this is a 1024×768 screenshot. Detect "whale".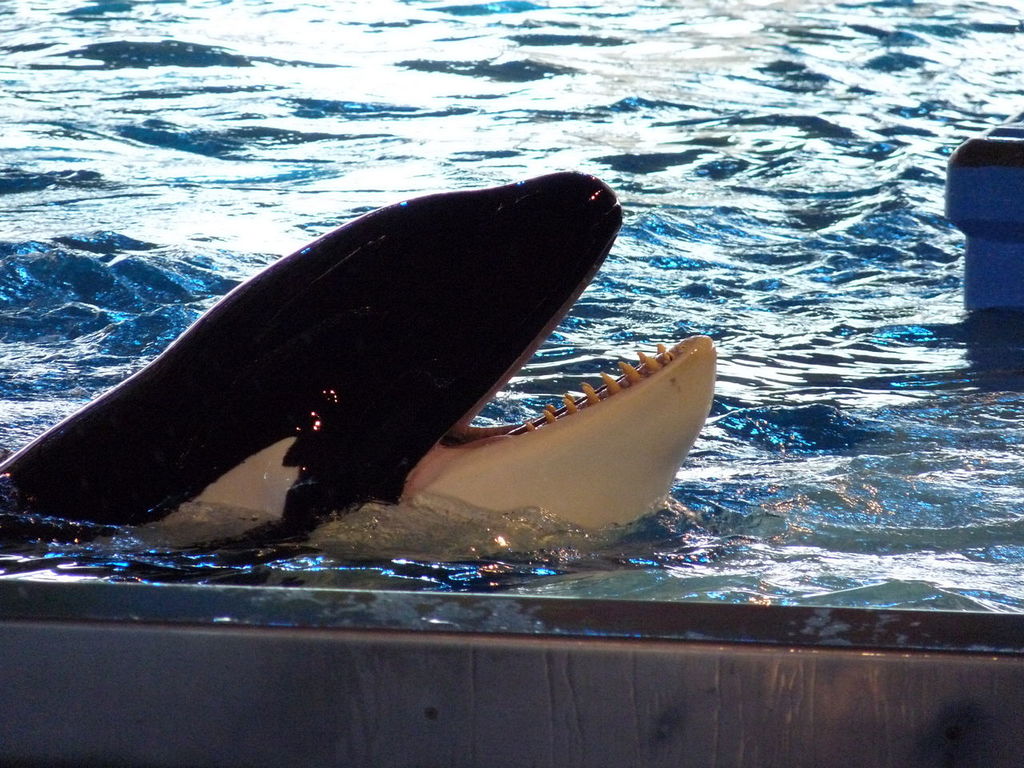
l=0, t=173, r=713, b=561.
